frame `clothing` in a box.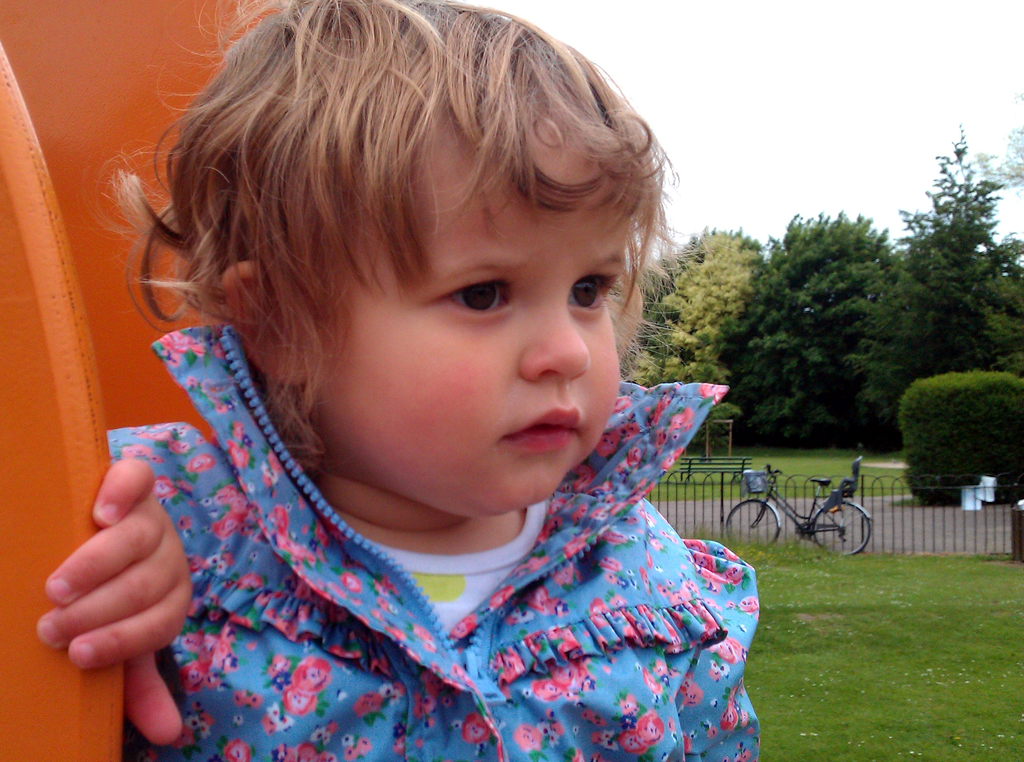
l=92, t=320, r=759, b=761.
